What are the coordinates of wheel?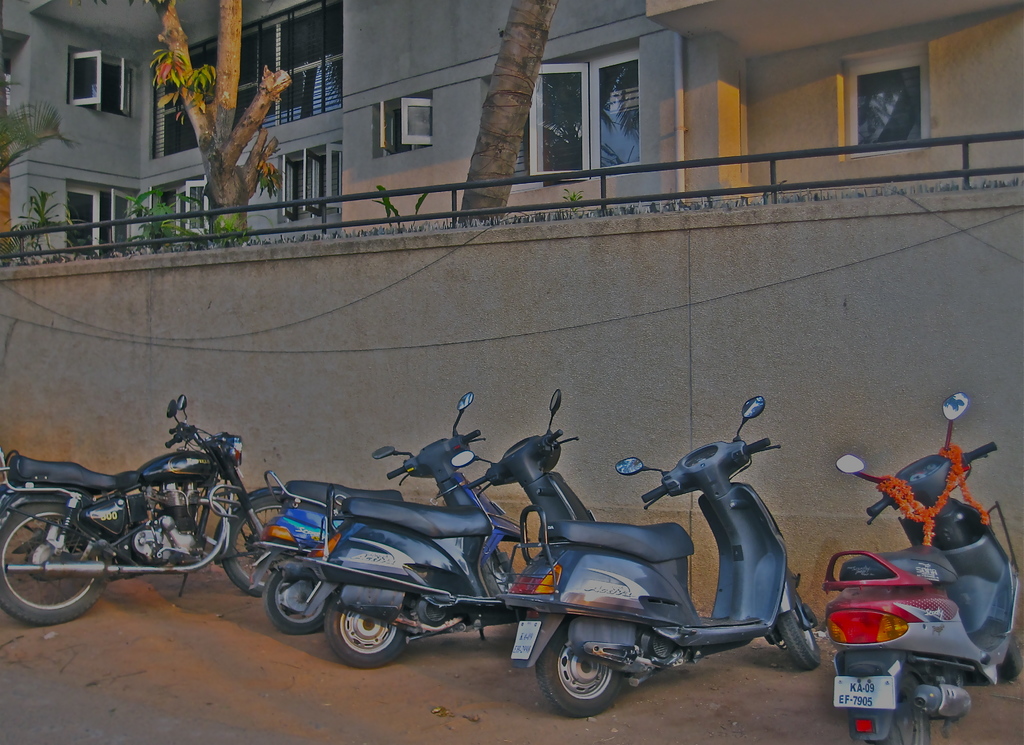
[0, 502, 113, 625].
